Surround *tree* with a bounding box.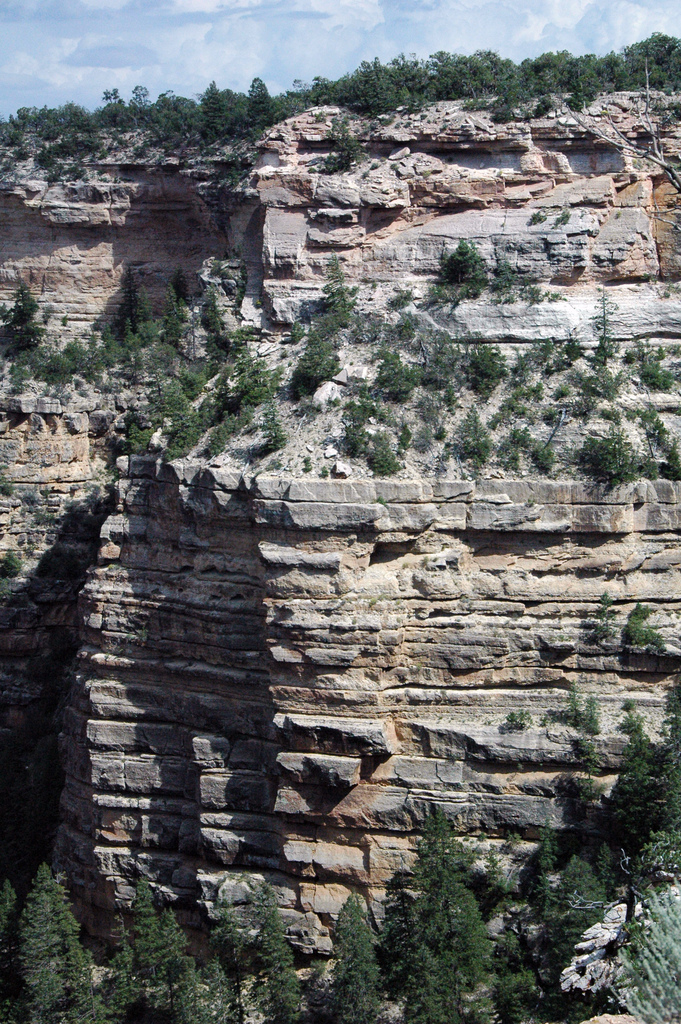
<region>632, 331, 680, 404</region>.
